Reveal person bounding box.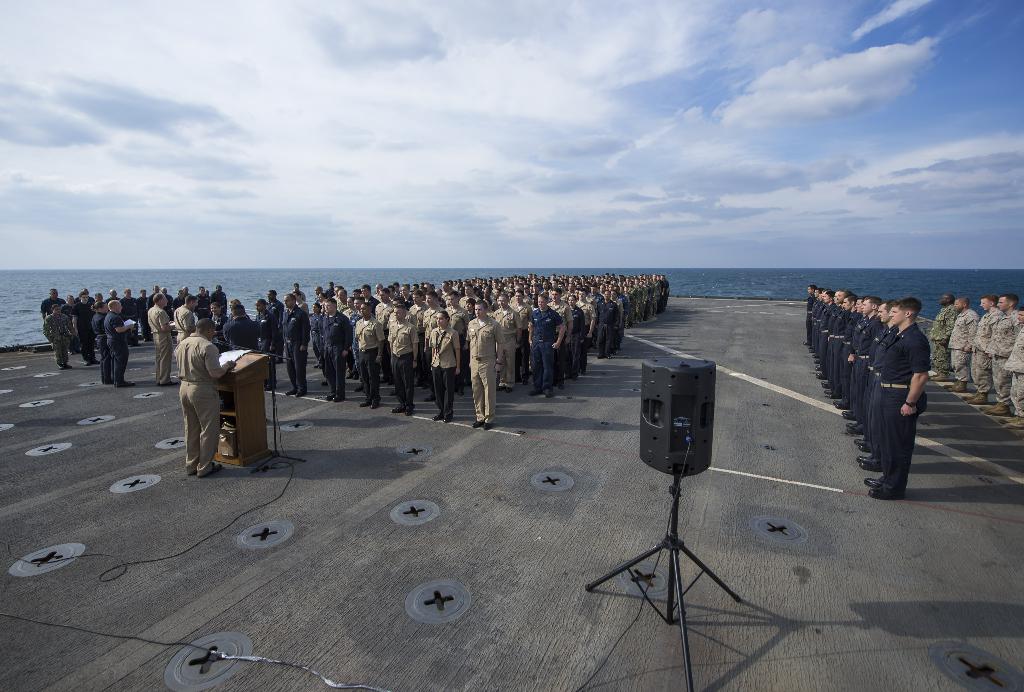
Revealed: left=282, top=295, right=310, bottom=401.
